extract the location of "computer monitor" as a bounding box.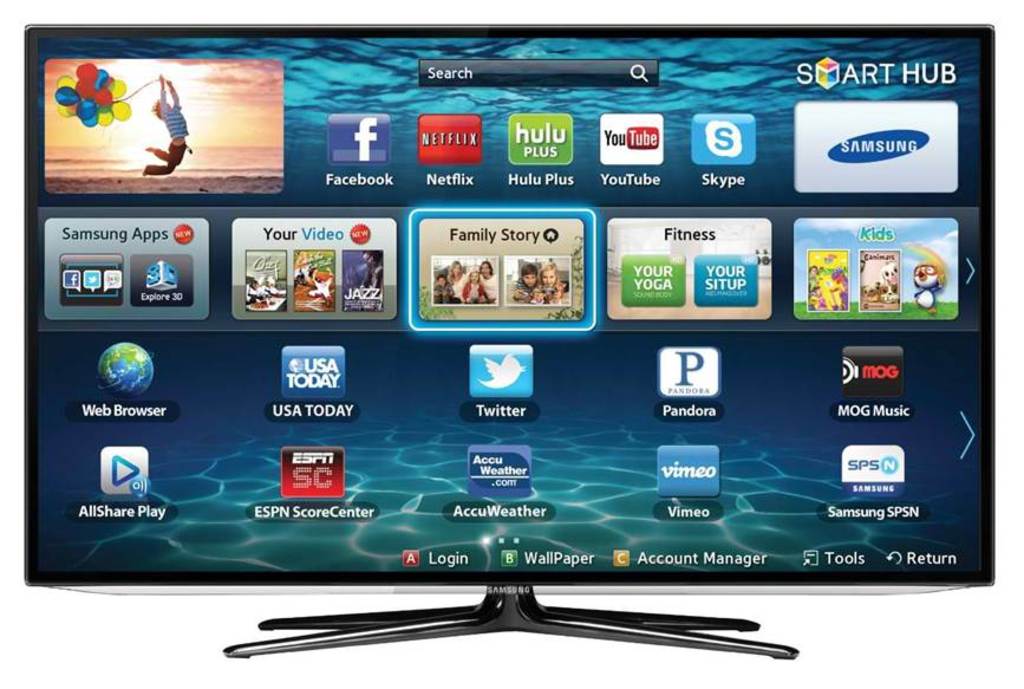
rect(25, 21, 997, 658).
